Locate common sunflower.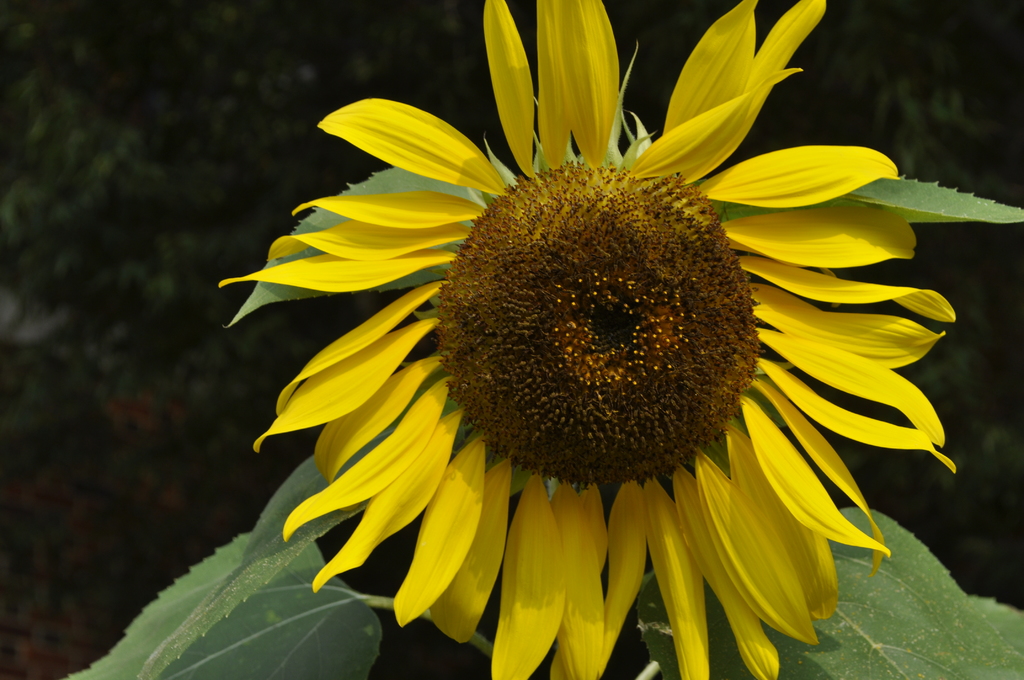
Bounding box: detection(216, 20, 963, 676).
